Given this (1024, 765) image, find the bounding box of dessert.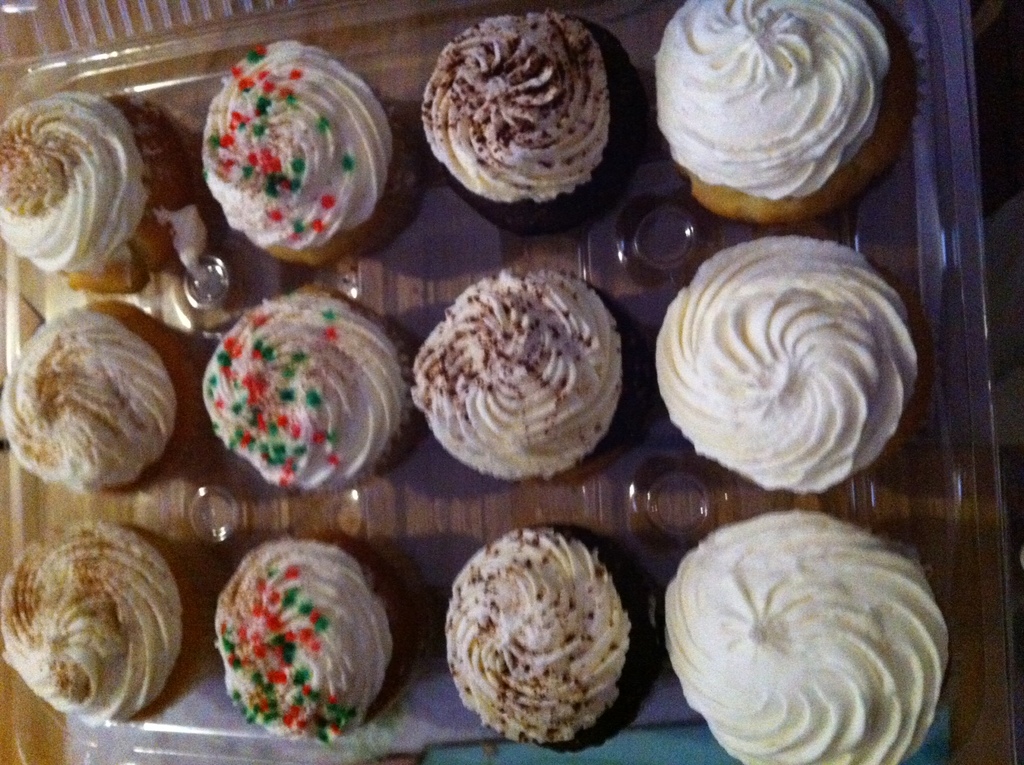
select_region(446, 527, 627, 745).
